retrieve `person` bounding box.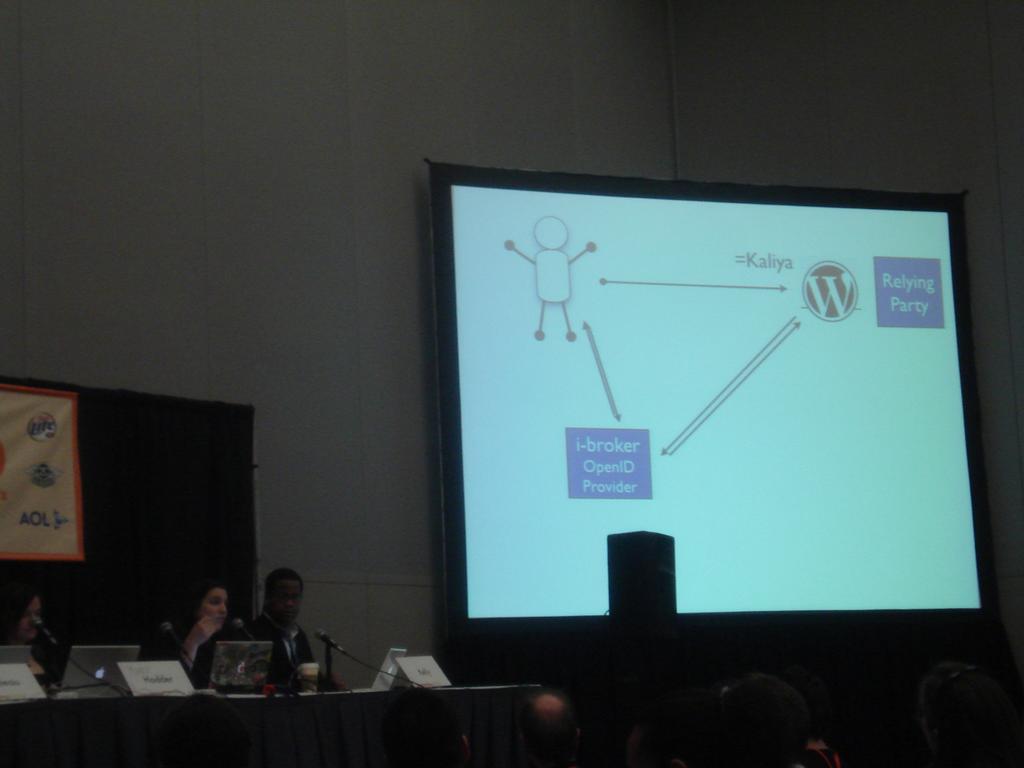
Bounding box: [x1=237, y1=569, x2=308, y2=715].
